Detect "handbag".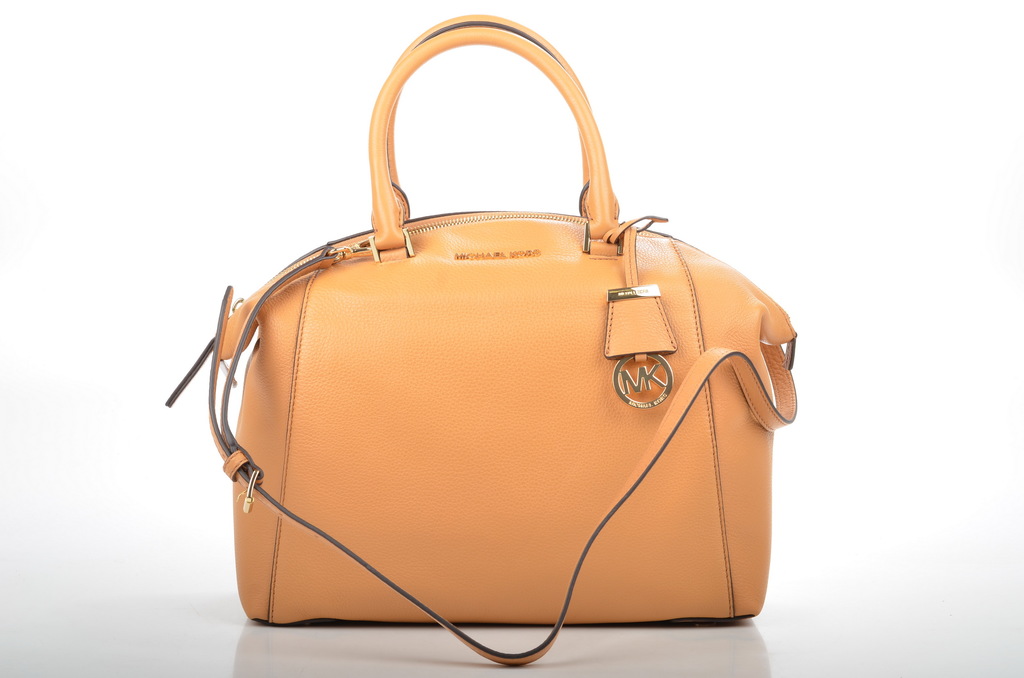
Detected at (166,13,794,666).
